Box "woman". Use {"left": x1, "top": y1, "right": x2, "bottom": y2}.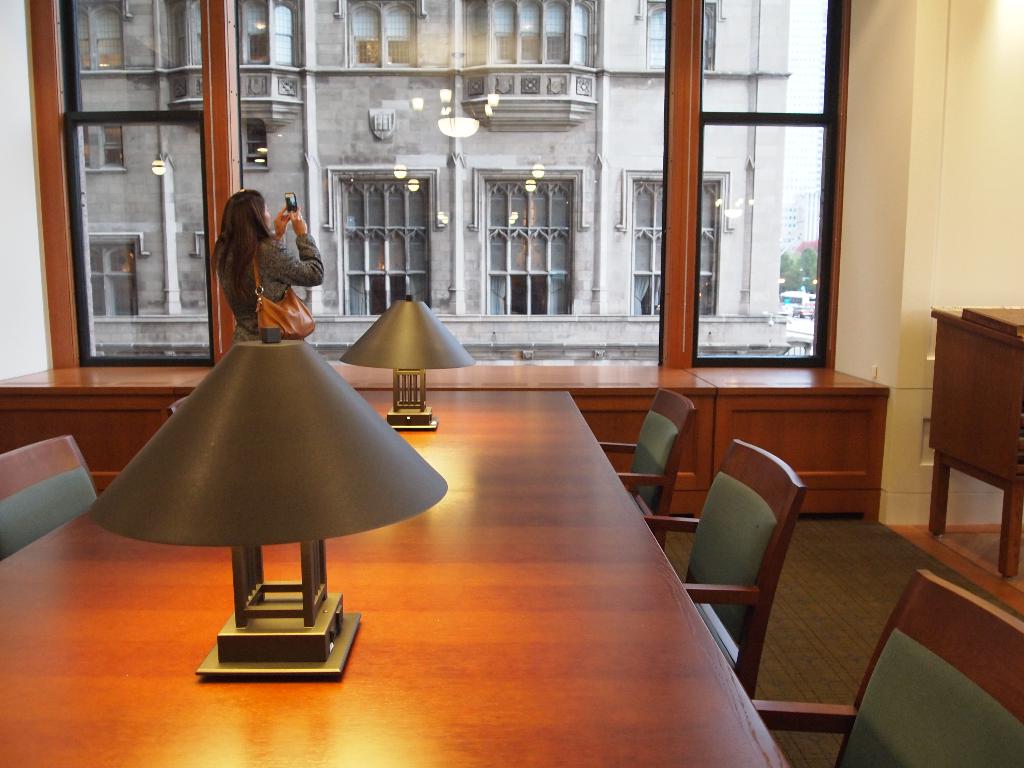
{"left": 193, "top": 176, "right": 295, "bottom": 339}.
